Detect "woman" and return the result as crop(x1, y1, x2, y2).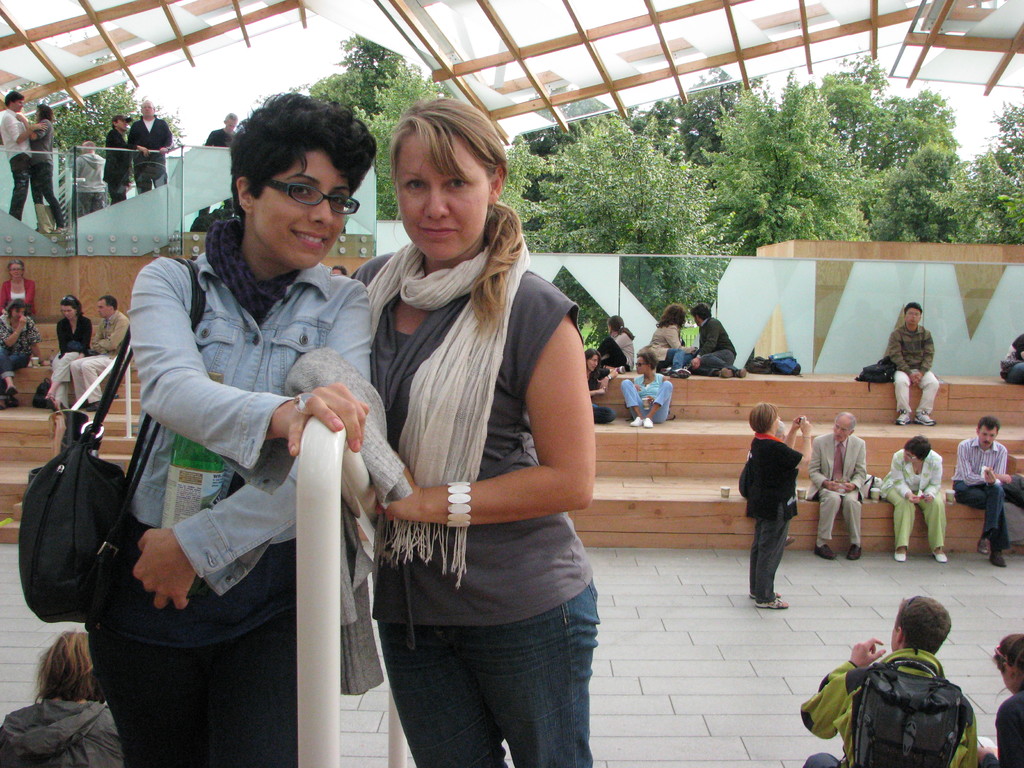
crop(0, 255, 35, 319).
